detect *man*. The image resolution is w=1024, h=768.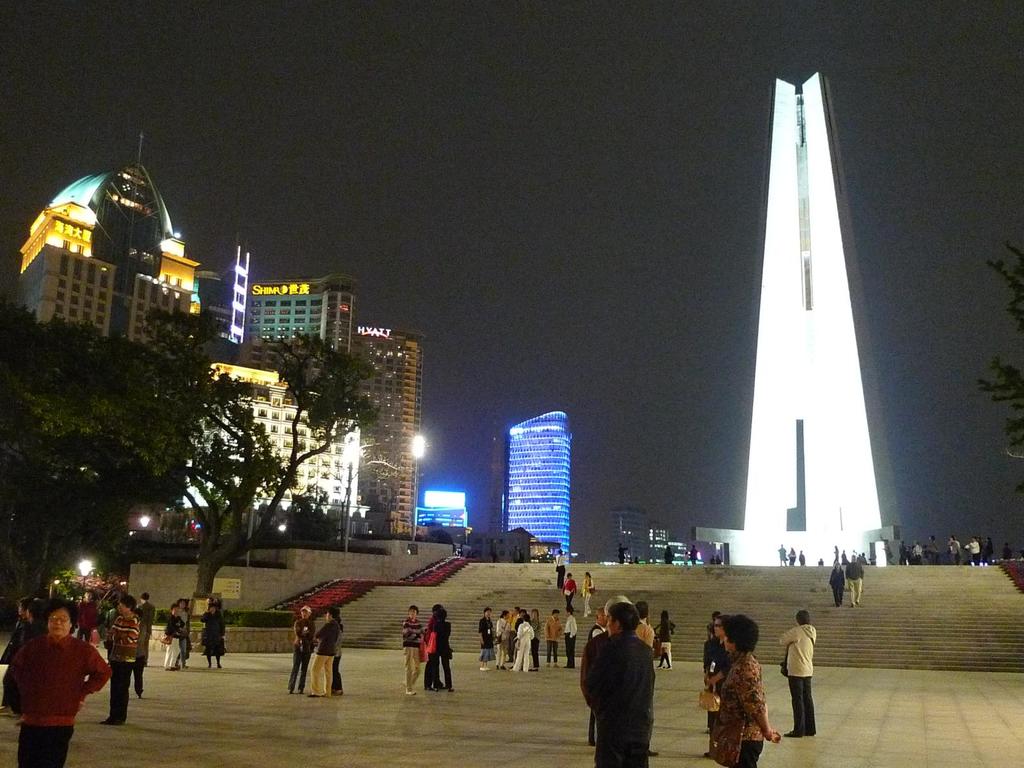
rect(106, 589, 139, 722).
